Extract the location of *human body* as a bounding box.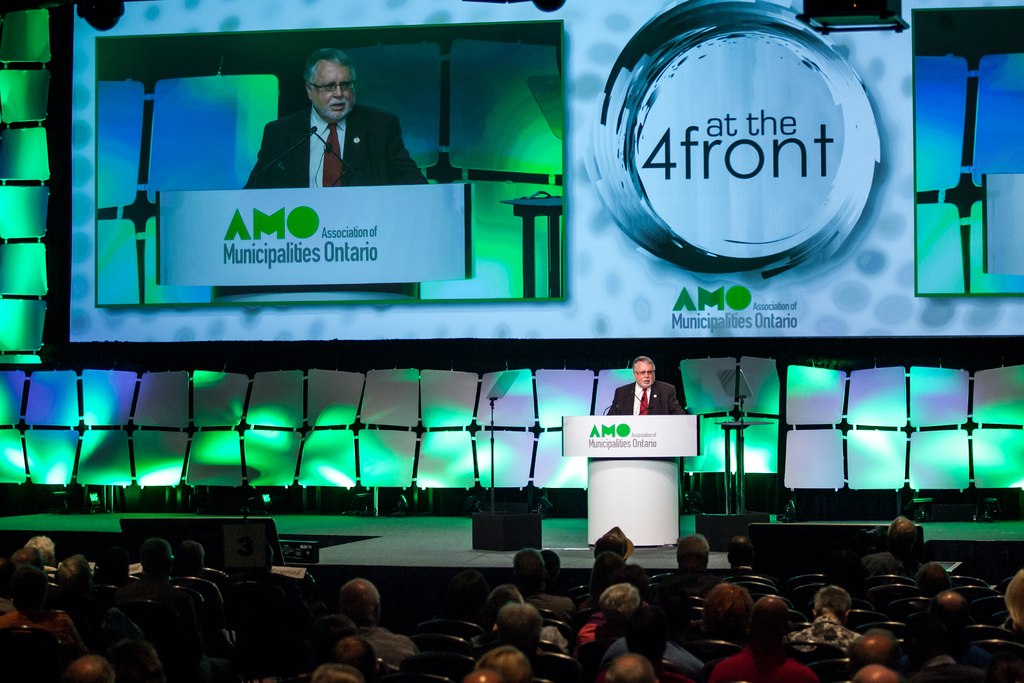
(271, 56, 431, 195).
